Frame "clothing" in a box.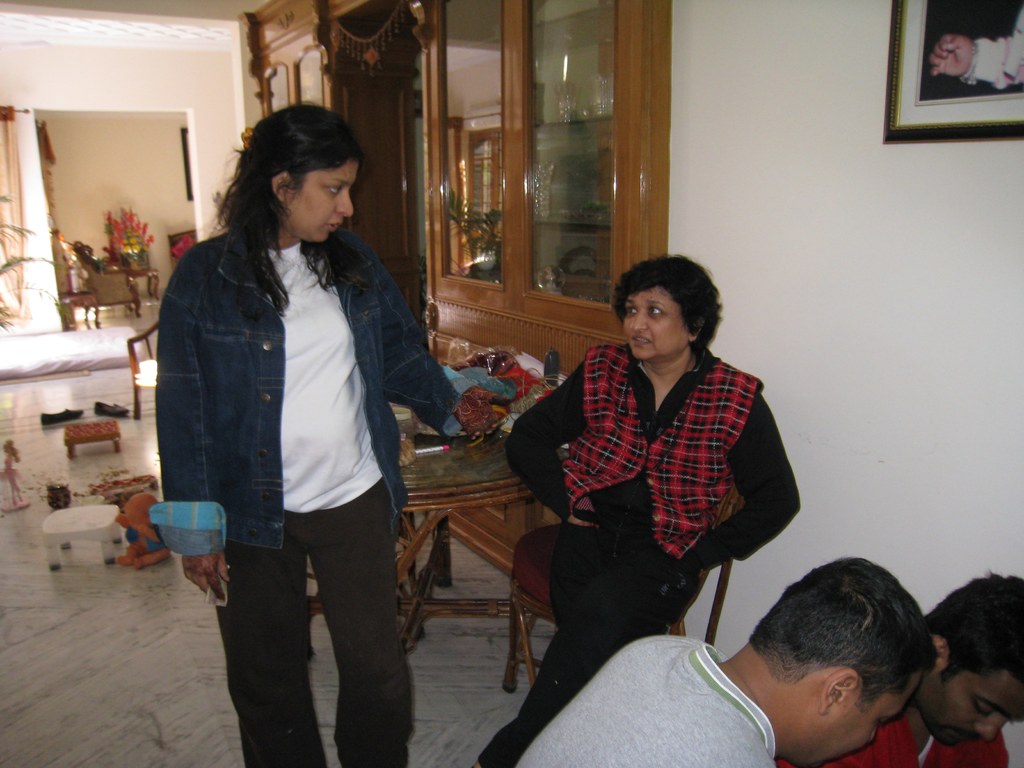
crop(831, 696, 1010, 767).
